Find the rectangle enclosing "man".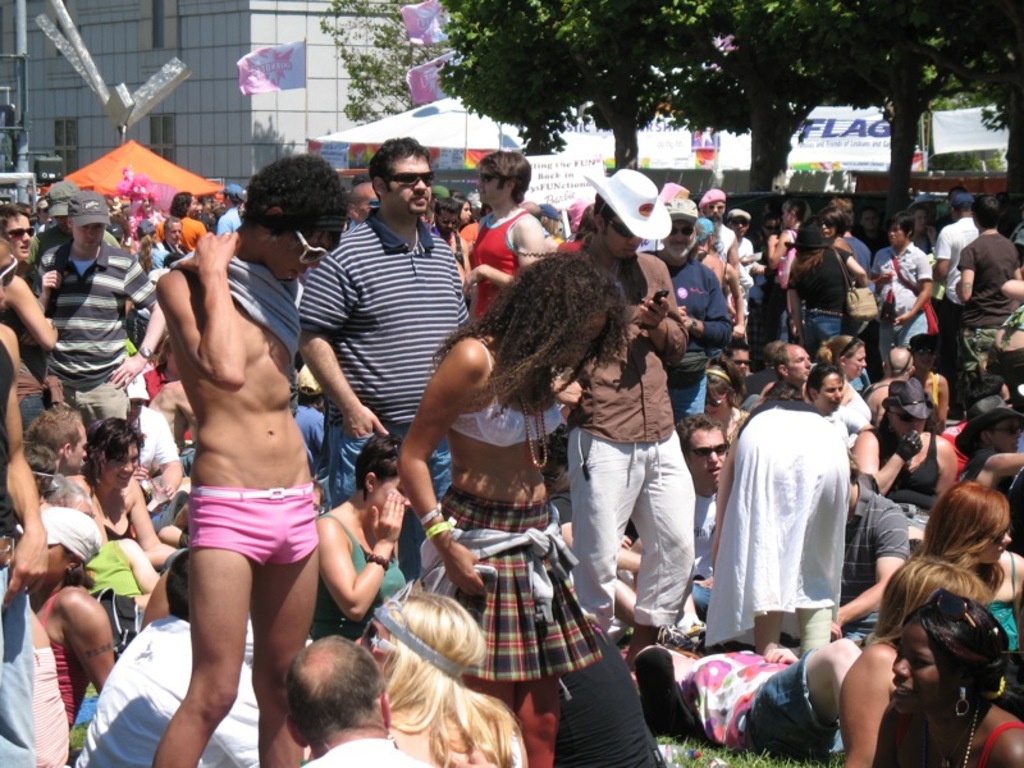
bbox=(300, 134, 495, 579).
